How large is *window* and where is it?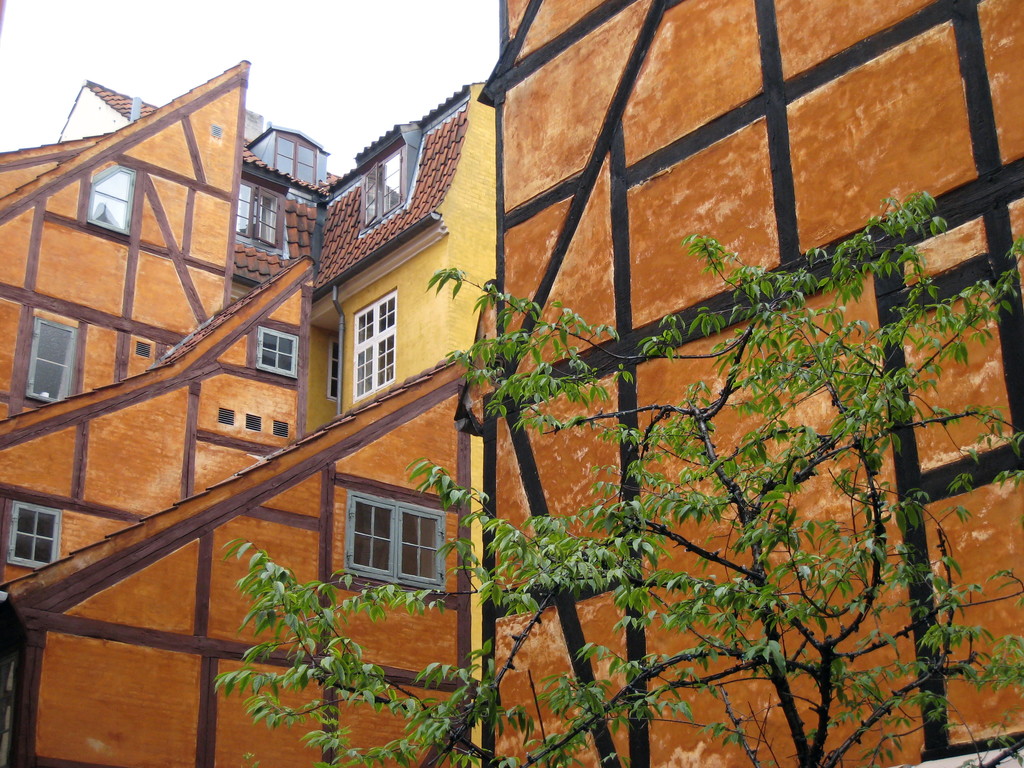
Bounding box: [x1=236, y1=180, x2=290, y2=250].
